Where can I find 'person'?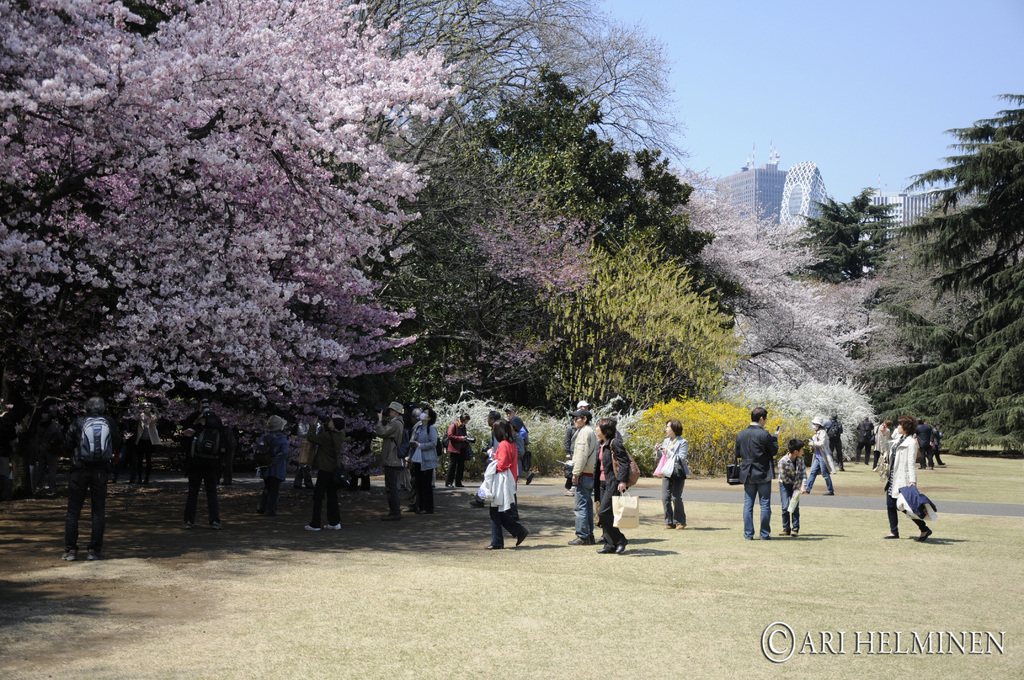
You can find it at [801, 416, 833, 492].
